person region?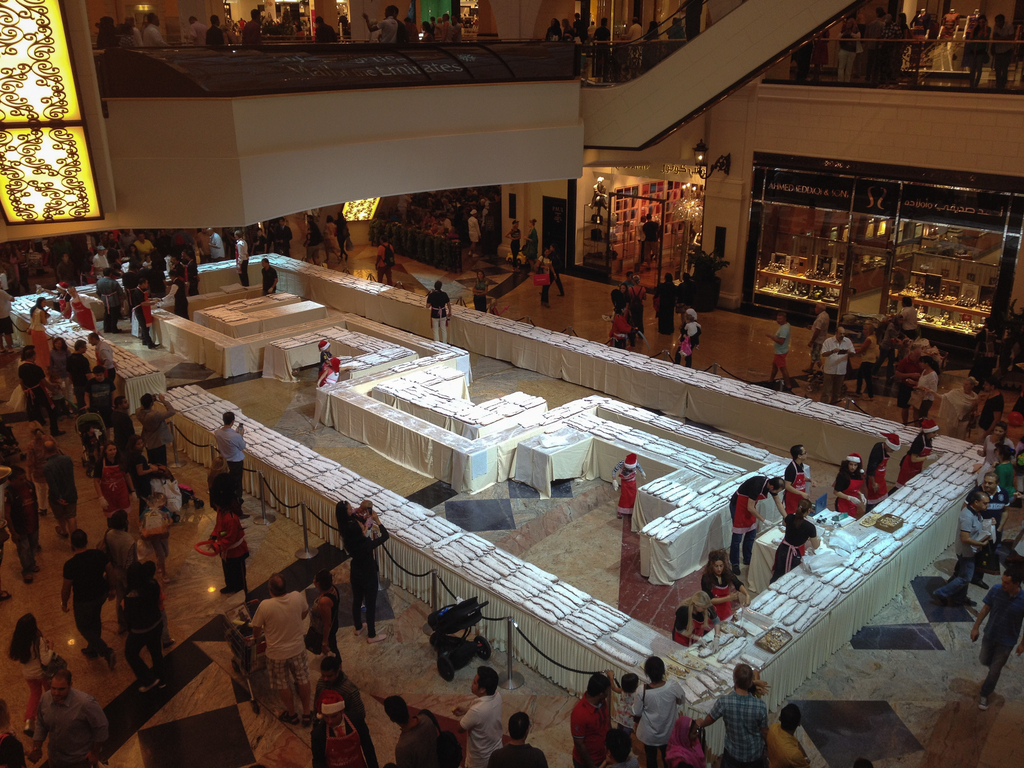
rect(26, 299, 52, 374)
